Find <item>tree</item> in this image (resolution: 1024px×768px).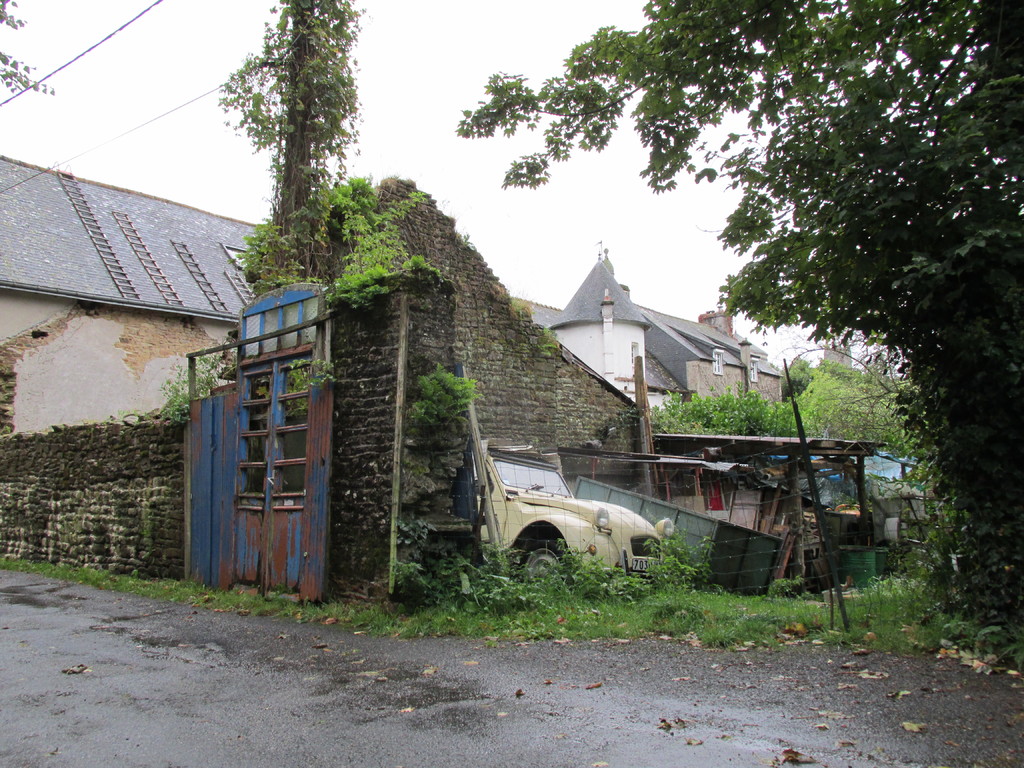
{"x1": 450, "y1": 0, "x2": 1023, "y2": 637}.
